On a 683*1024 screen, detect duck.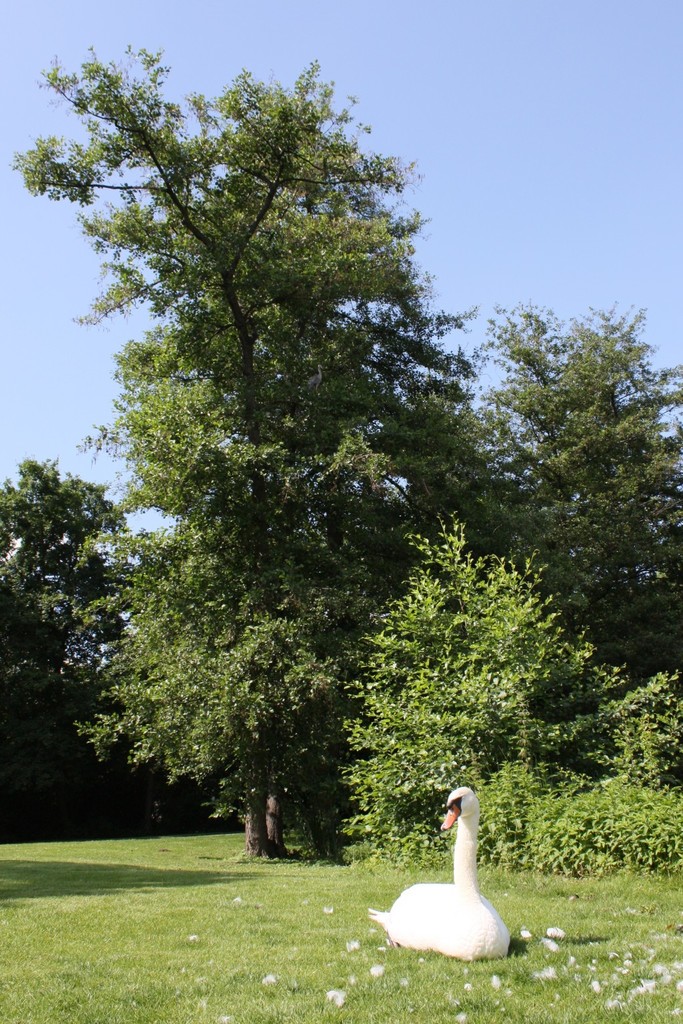
bbox=[370, 785, 513, 951].
